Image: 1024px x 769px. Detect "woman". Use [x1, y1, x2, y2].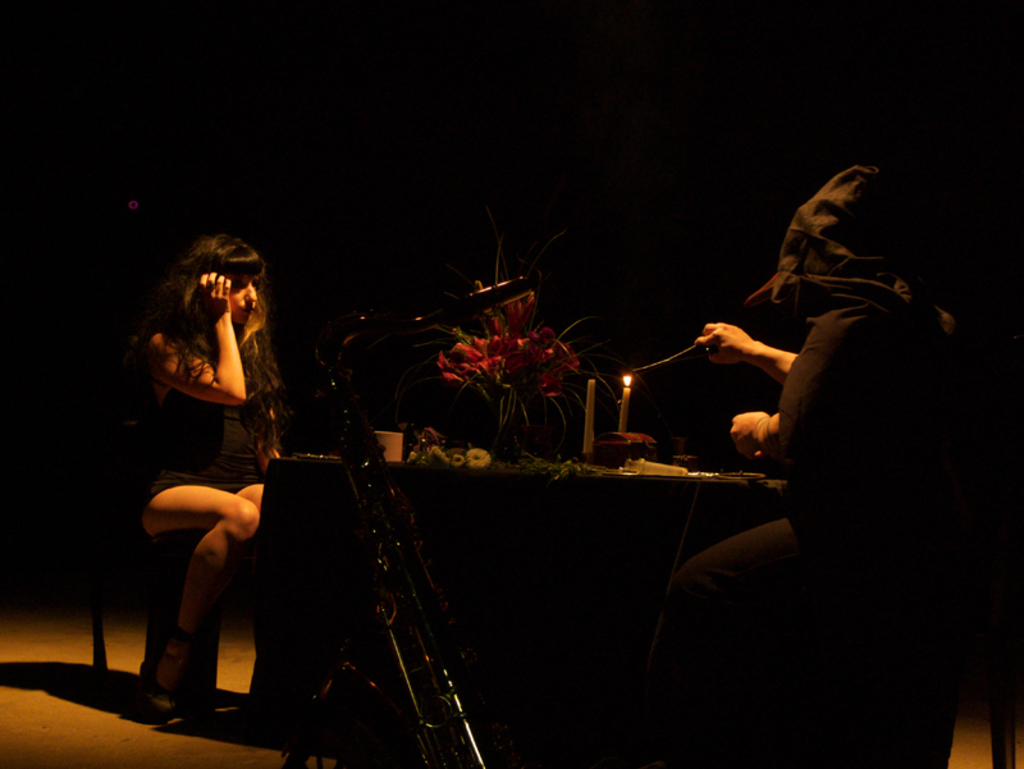
[125, 235, 296, 718].
